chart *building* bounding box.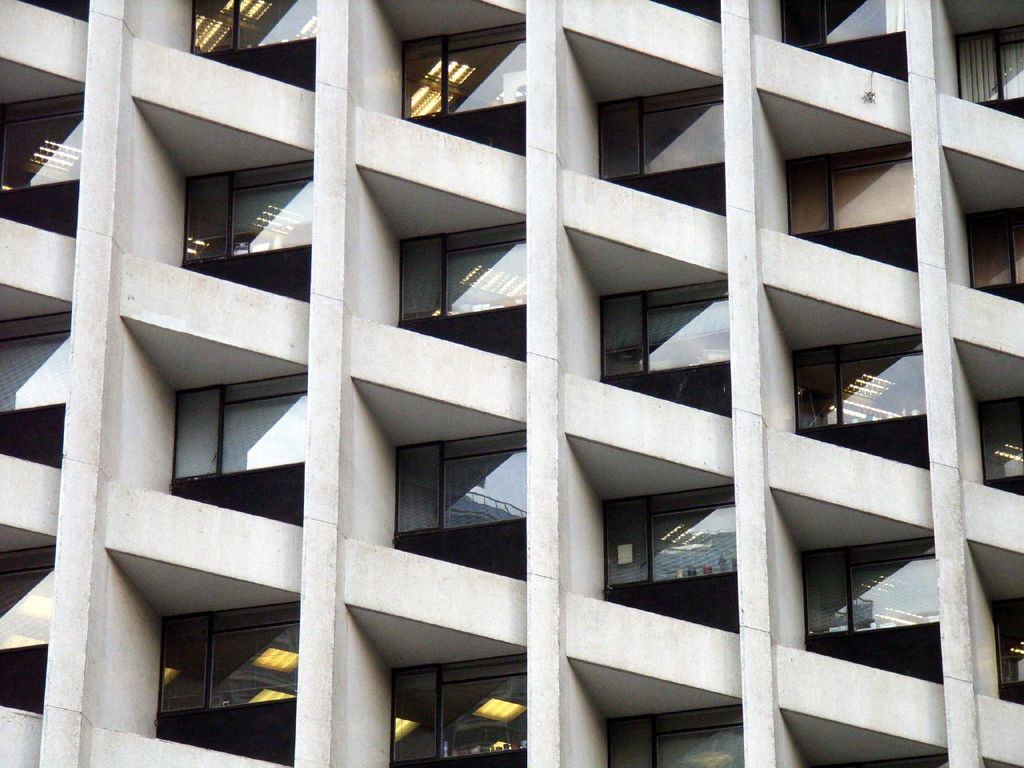
Charted: <bbox>0, 0, 1023, 767</bbox>.
